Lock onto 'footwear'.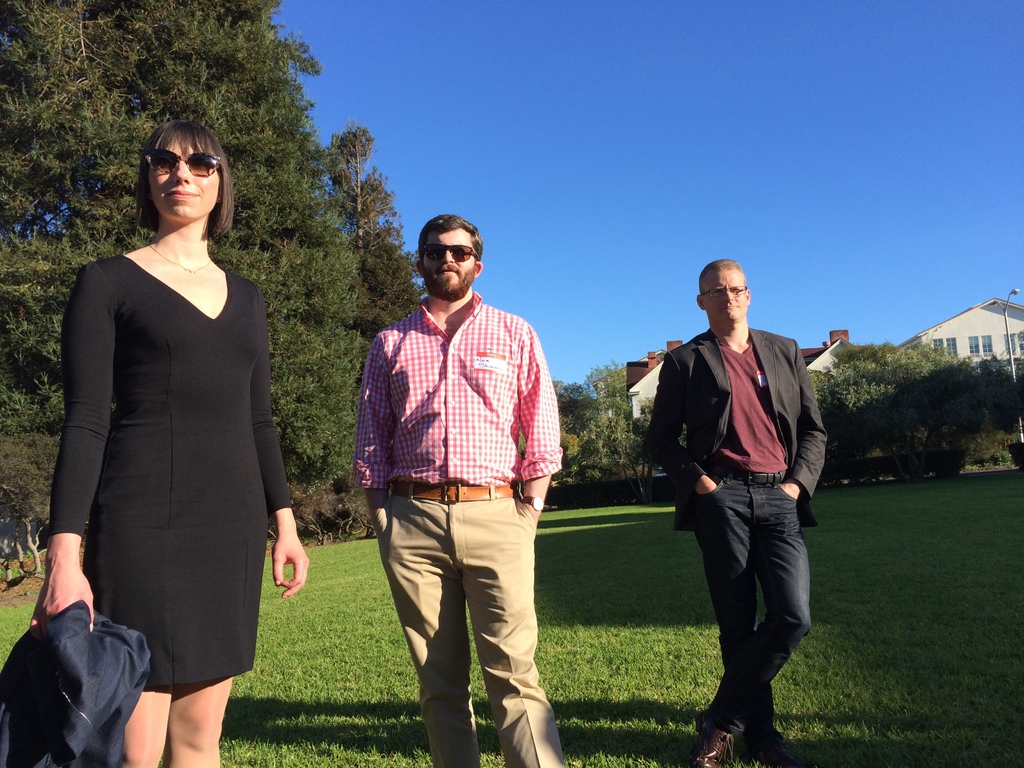
Locked: {"left": 741, "top": 730, "right": 783, "bottom": 762}.
